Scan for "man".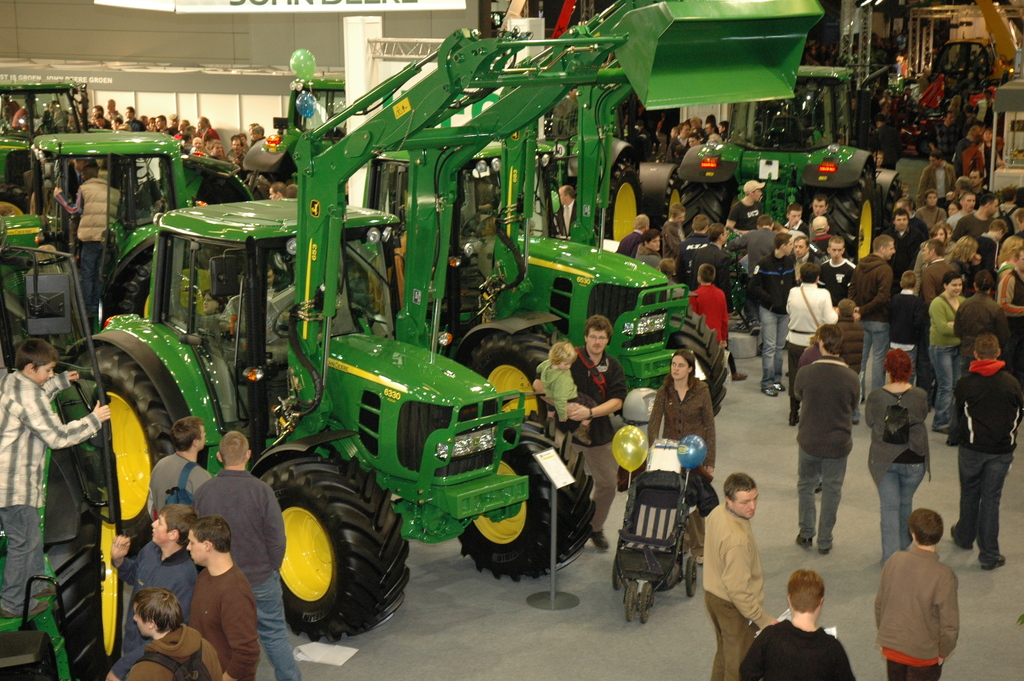
Scan result: [x1=941, y1=322, x2=1014, y2=570].
